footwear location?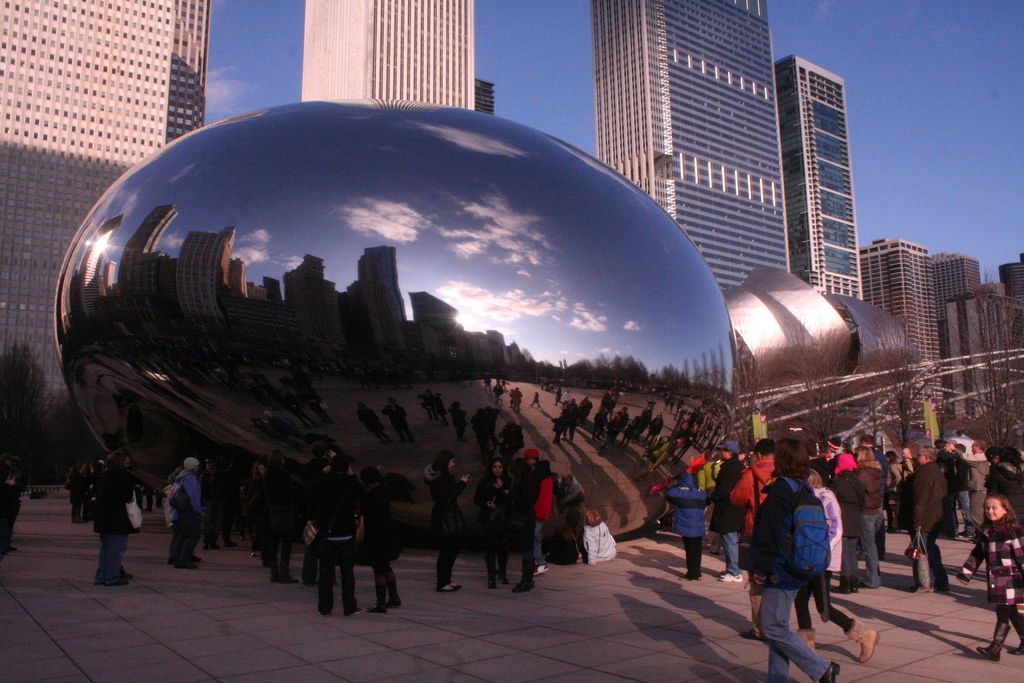
BBox(719, 573, 747, 582)
